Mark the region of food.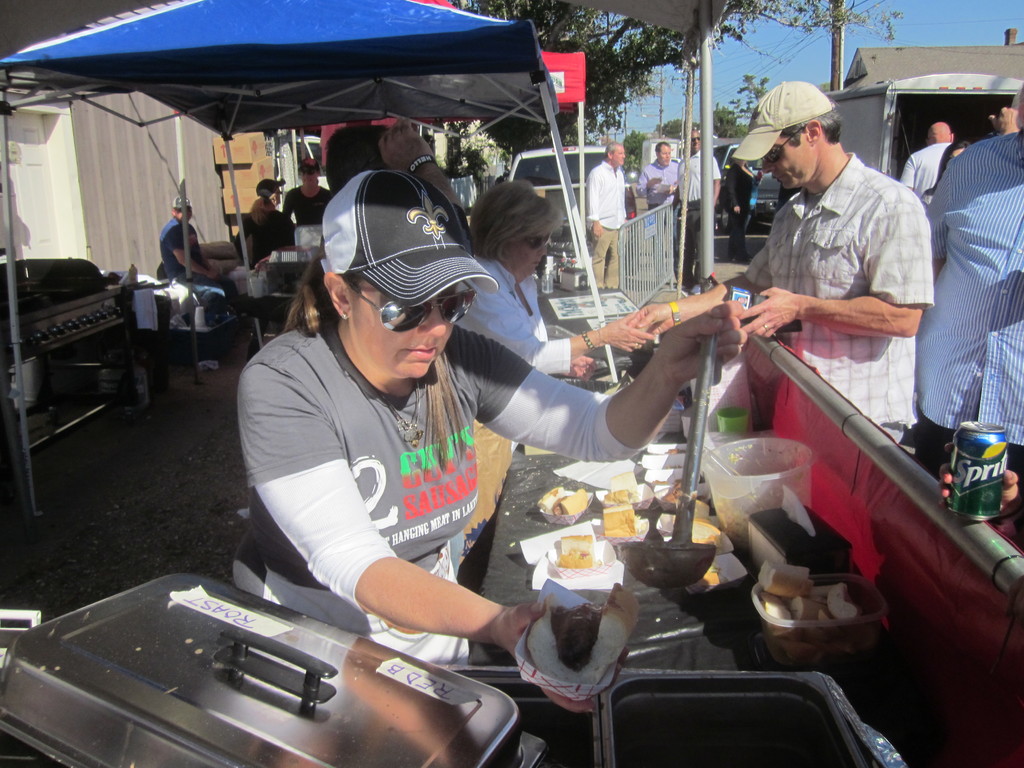
Region: (692, 570, 721, 595).
